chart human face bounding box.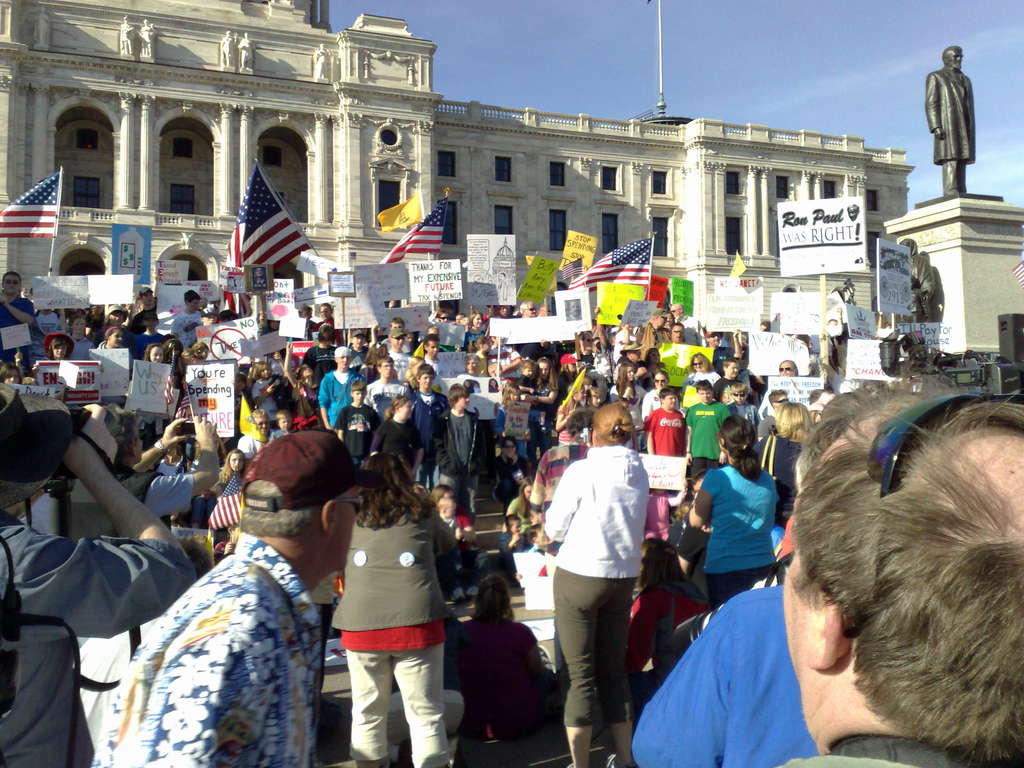
Charted: <box>402,401,416,415</box>.
